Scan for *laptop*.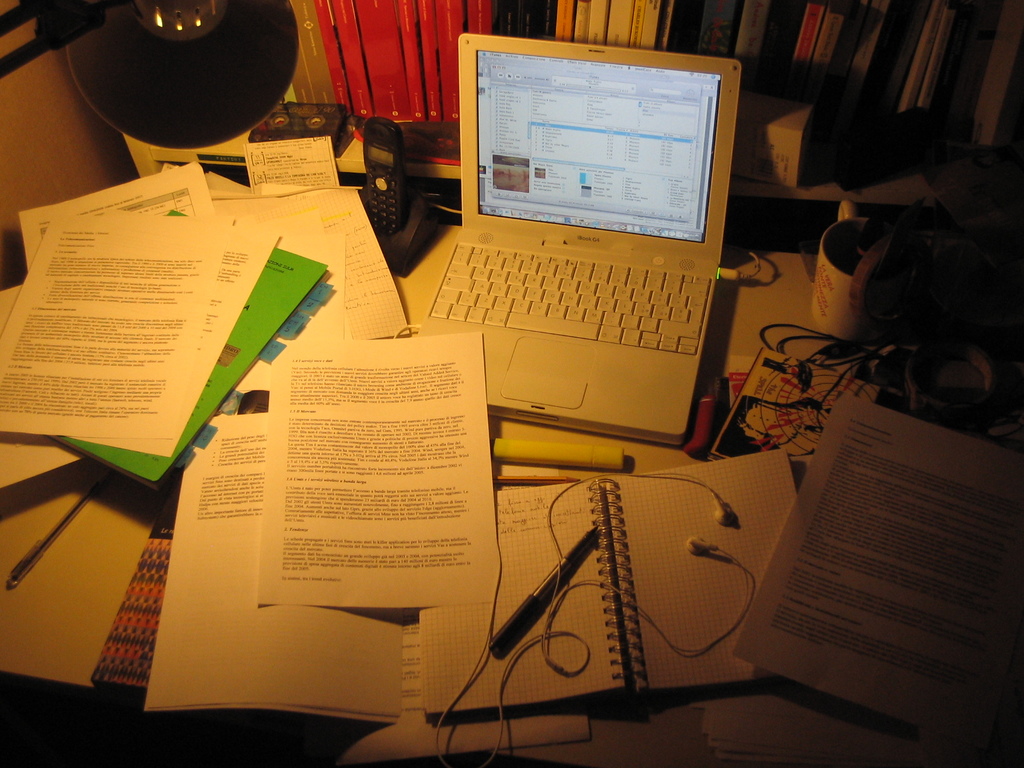
Scan result: (406, 30, 745, 445).
